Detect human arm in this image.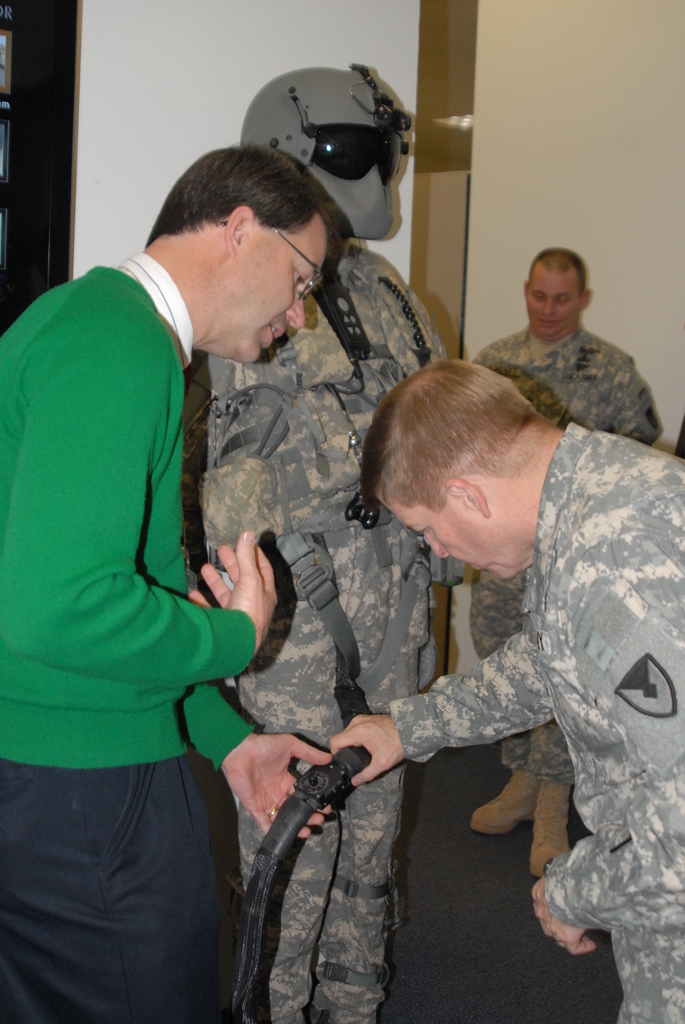
Detection: <bbox>528, 524, 684, 965</bbox>.
